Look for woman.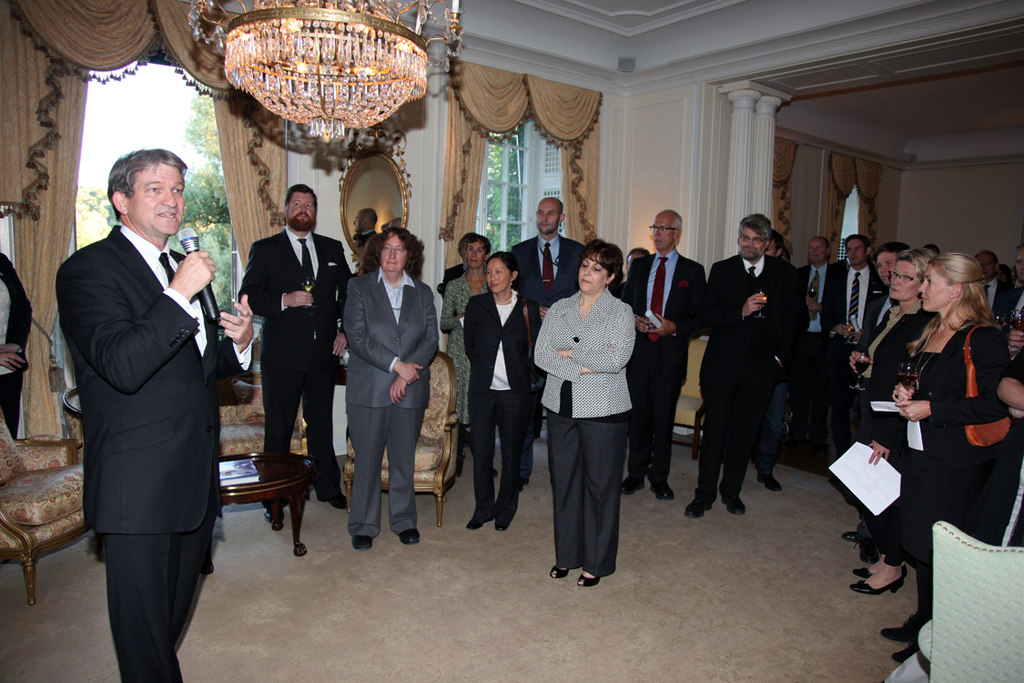
Found: x1=525 y1=240 x2=643 y2=592.
